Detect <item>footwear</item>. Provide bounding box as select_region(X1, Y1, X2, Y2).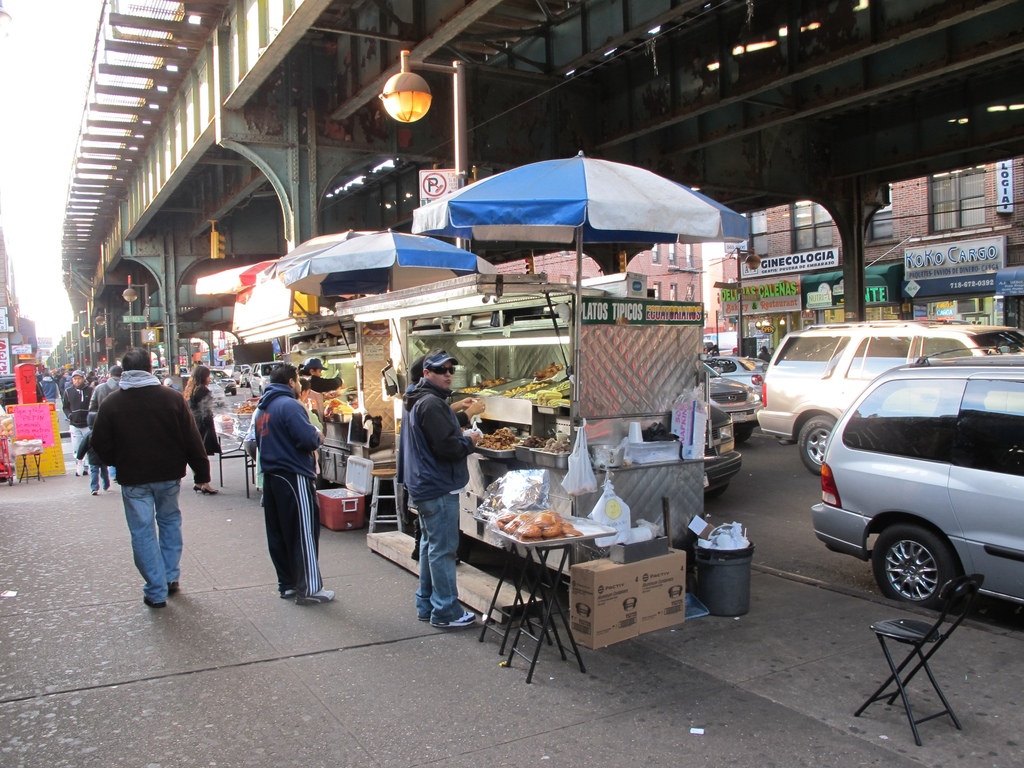
select_region(166, 582, 180, 595).
